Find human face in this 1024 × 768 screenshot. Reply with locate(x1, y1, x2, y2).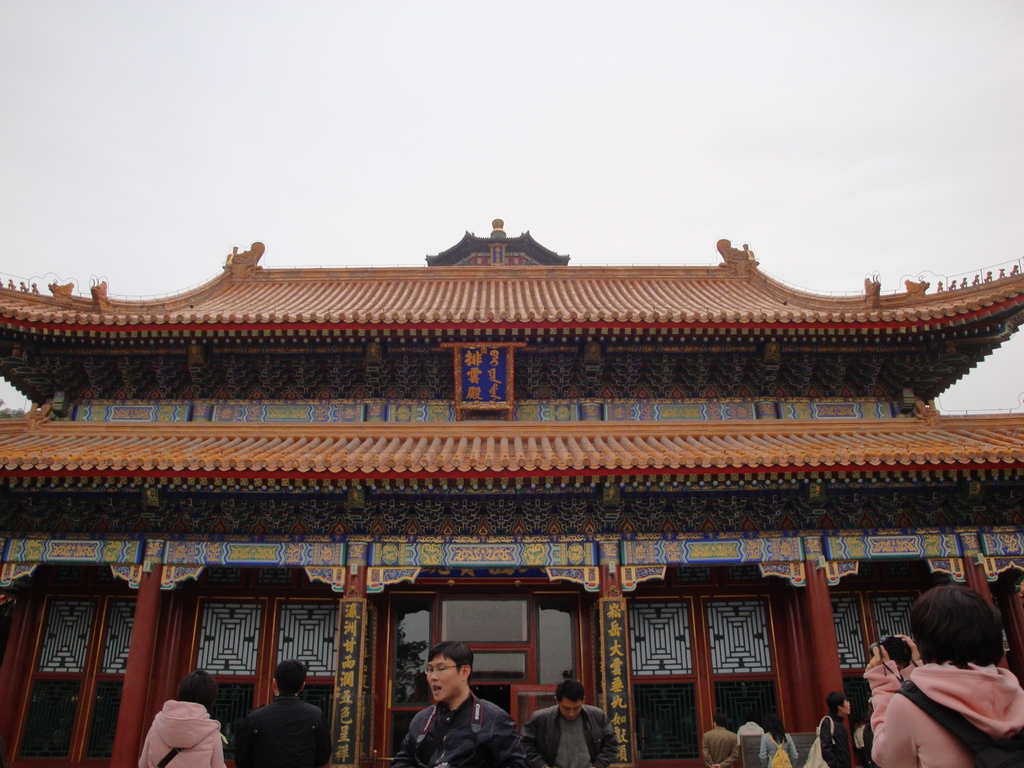
locate(426, 652, 460, 701).
